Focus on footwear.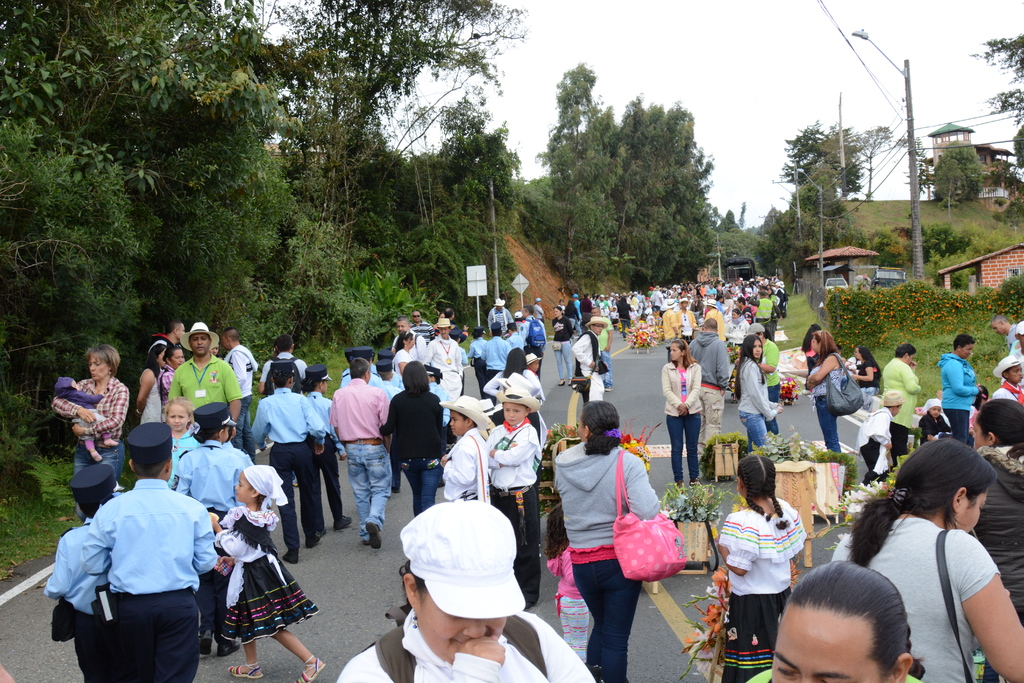
Focused at (292,654,326,682).
